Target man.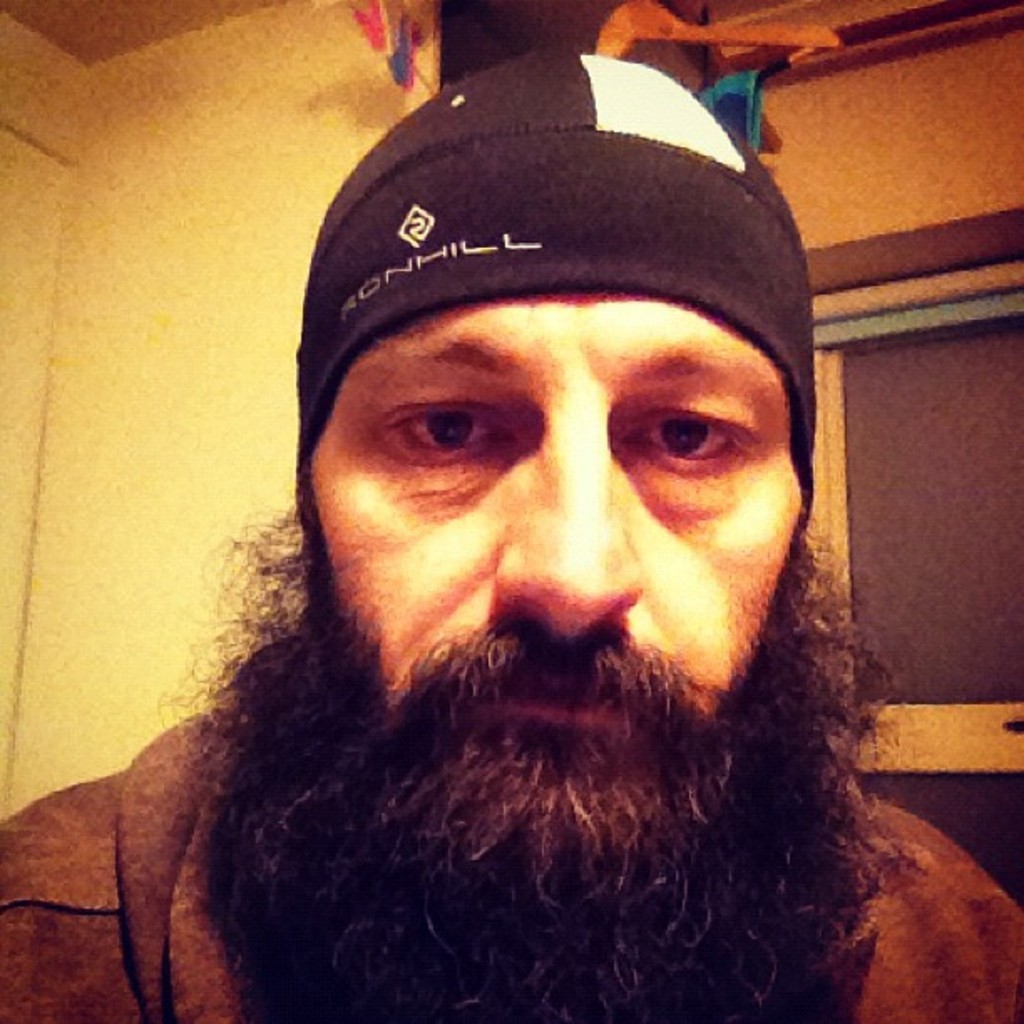
Target region: rect(32, 28, 1021, 1023).
